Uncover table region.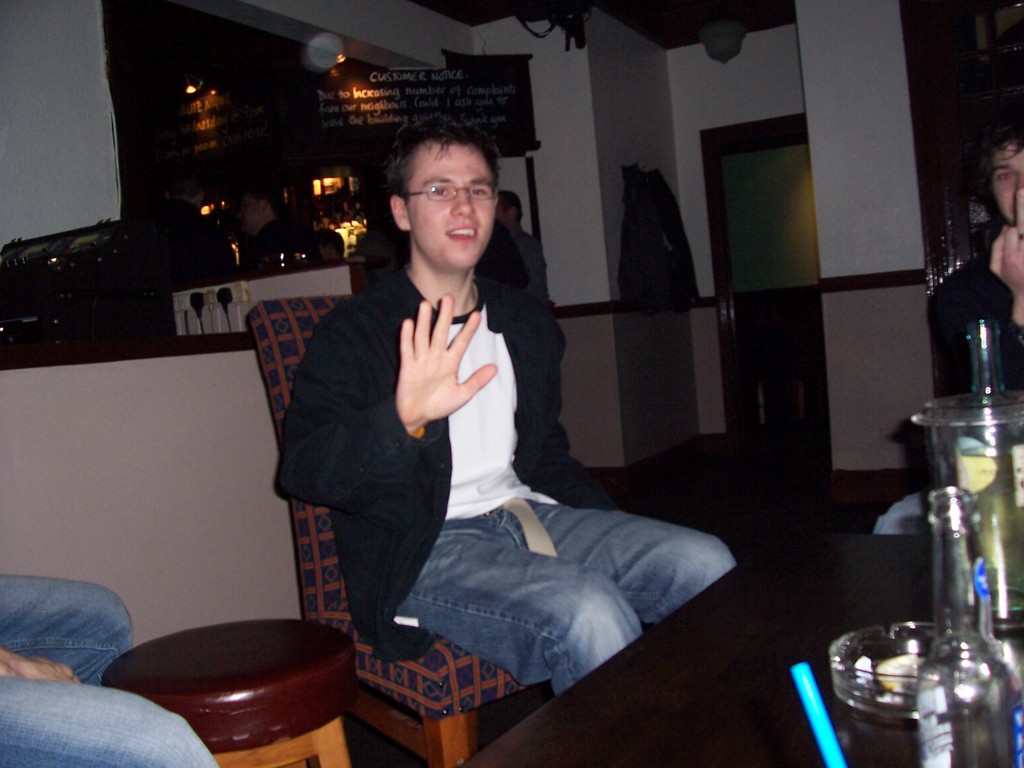
Uncovered: {"left": 458, "top": 527, "right": 1023, "bottom": 767}.
